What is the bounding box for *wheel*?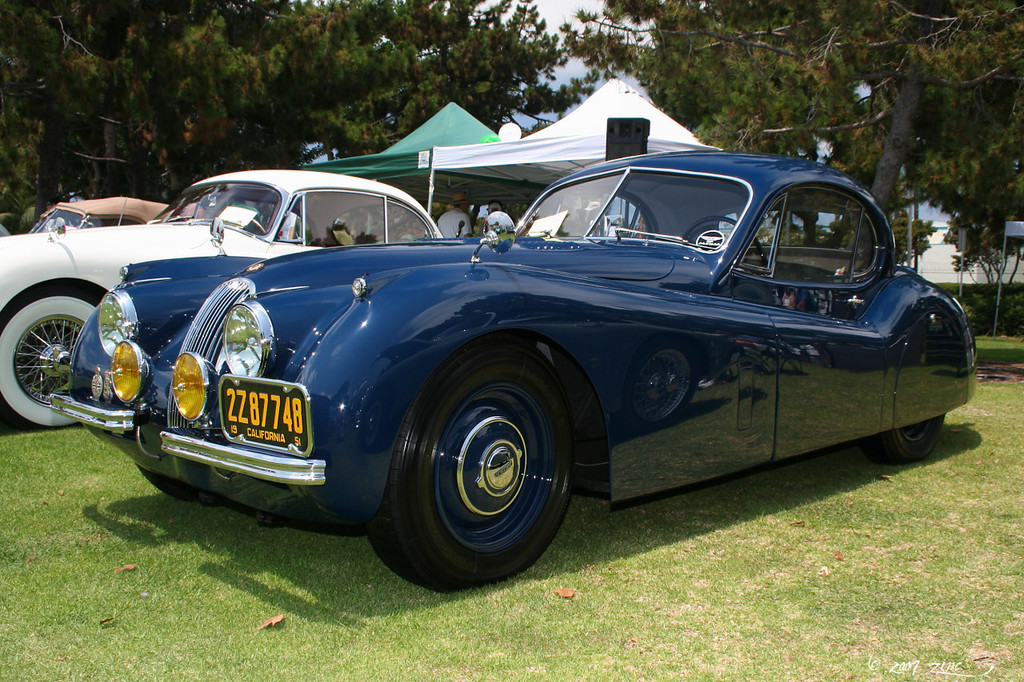
[left=378, top=378, right=574, bottom=573].
